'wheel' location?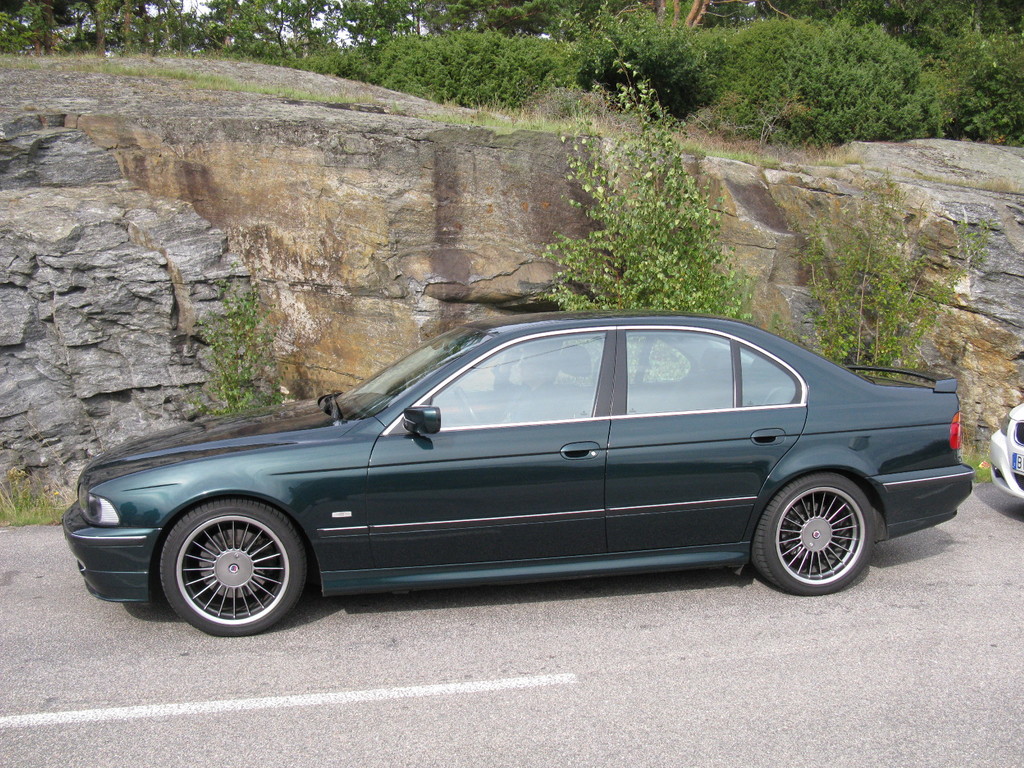
454:386:477:423
